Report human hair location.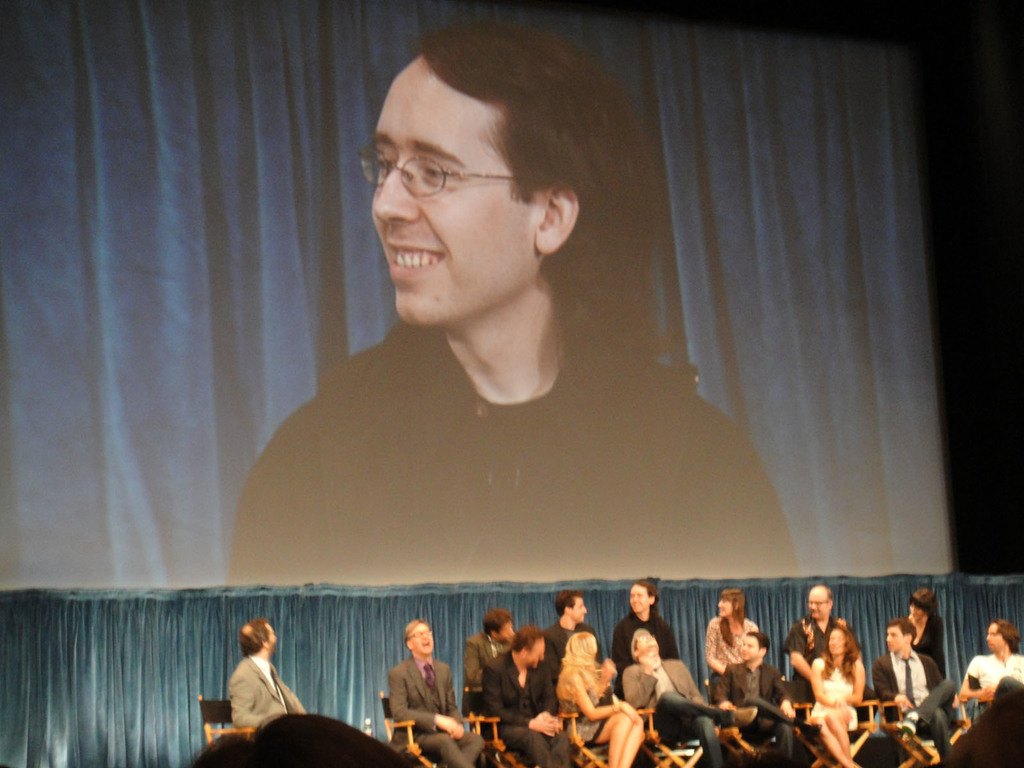
Report: box=[513, 621, 542, 653].
